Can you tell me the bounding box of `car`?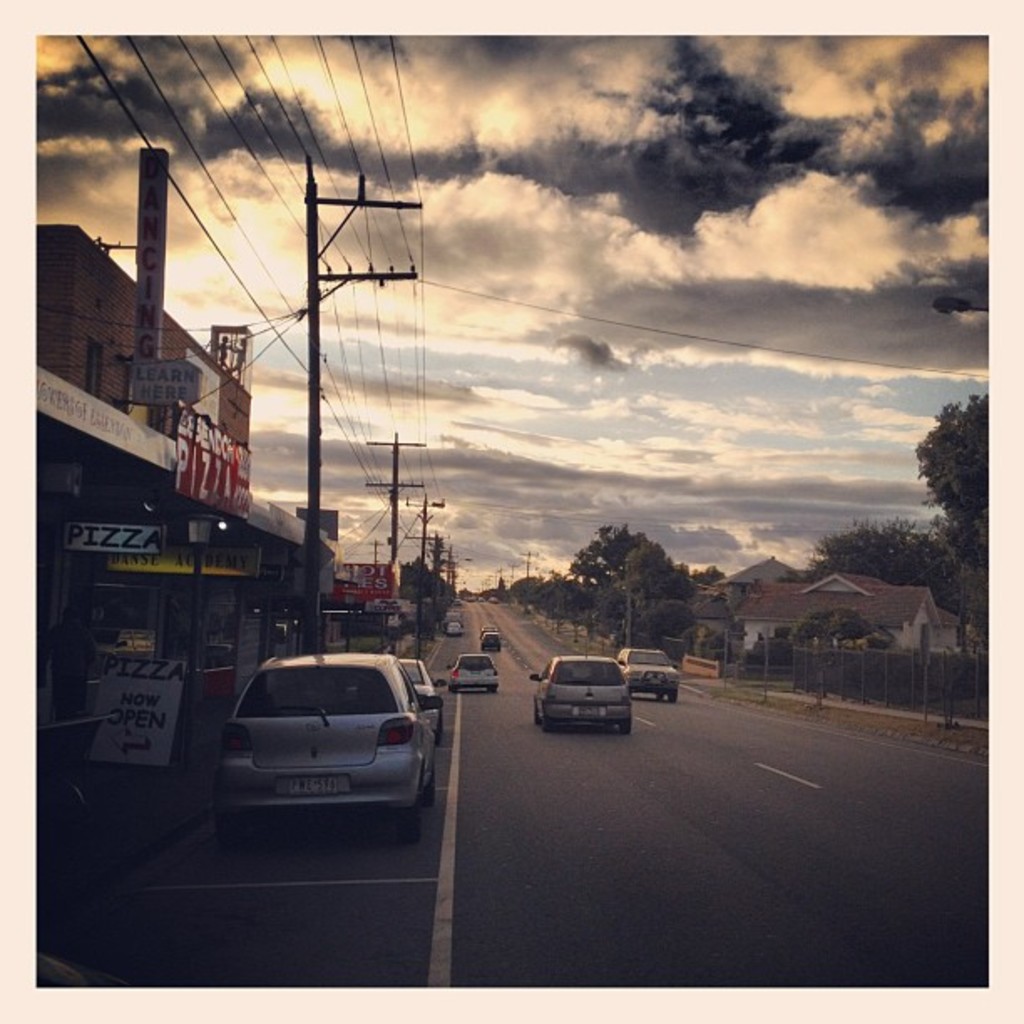
rect(398, 656, 447, 733).
